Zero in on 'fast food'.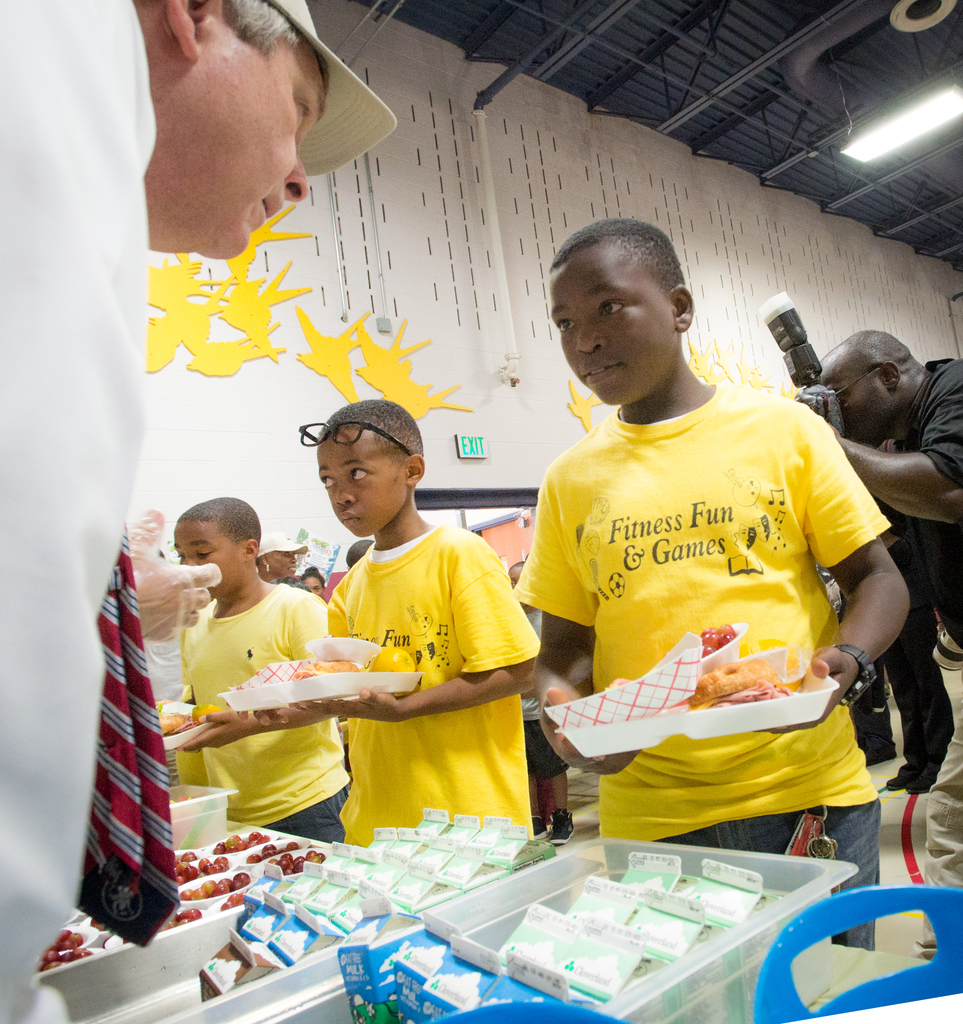
Zeroed in: 303/642/405/676.
